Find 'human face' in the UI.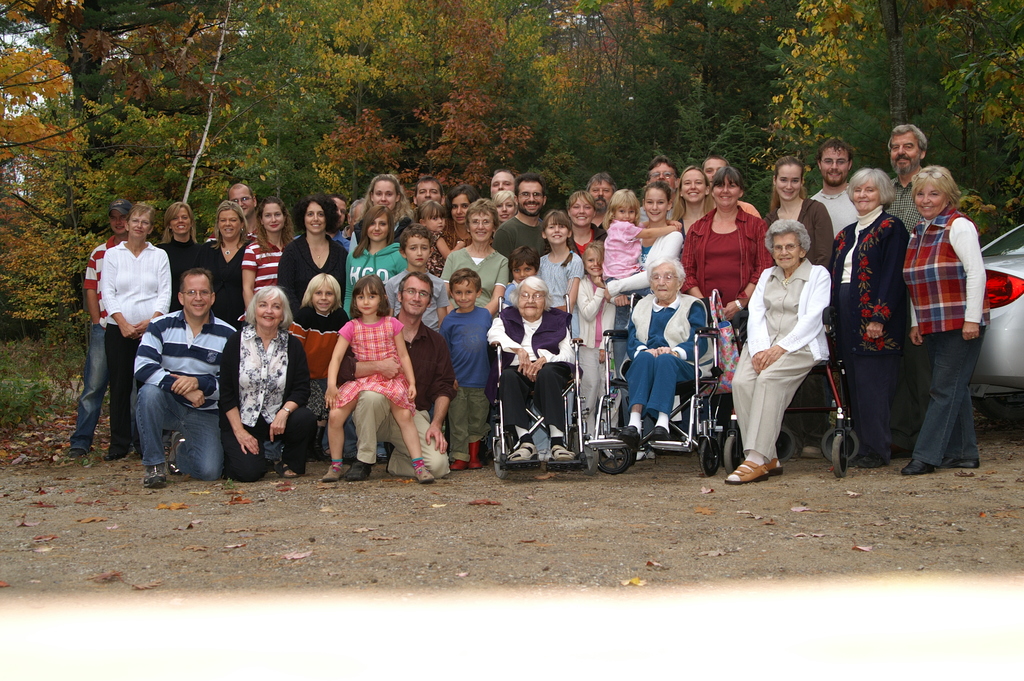
UI element at pyautogui.locateOnScreen(775, 233, 799, 268).
